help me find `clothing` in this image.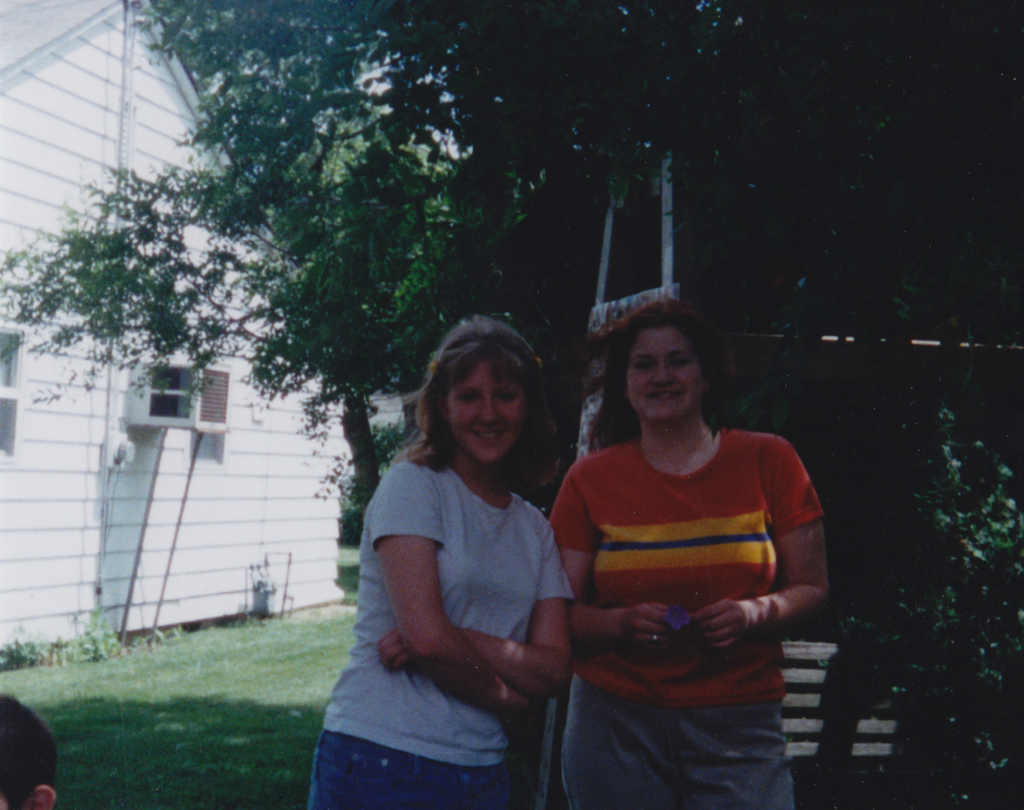
Found it: (x1=561, y1=414, x2=827, y2=759).
